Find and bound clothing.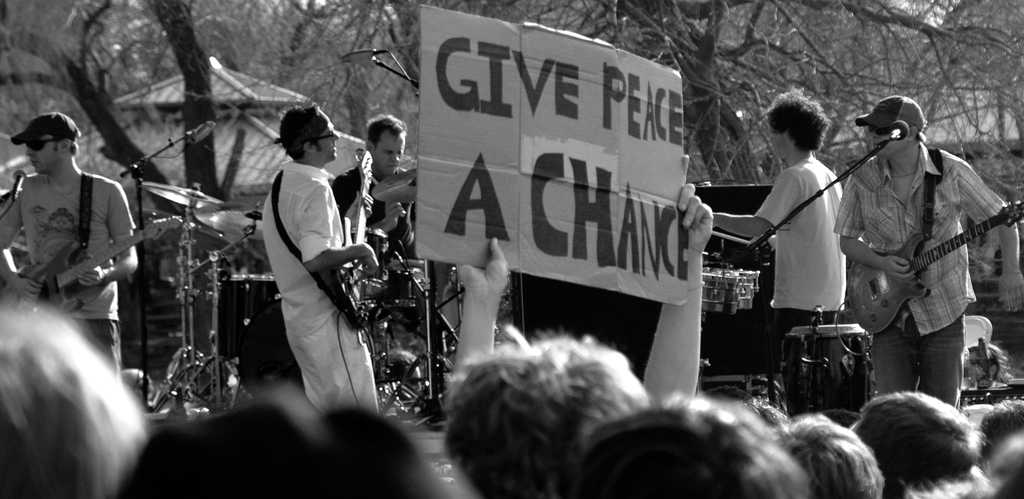
Bound: bbox=[844, 95, 1007, 400].
